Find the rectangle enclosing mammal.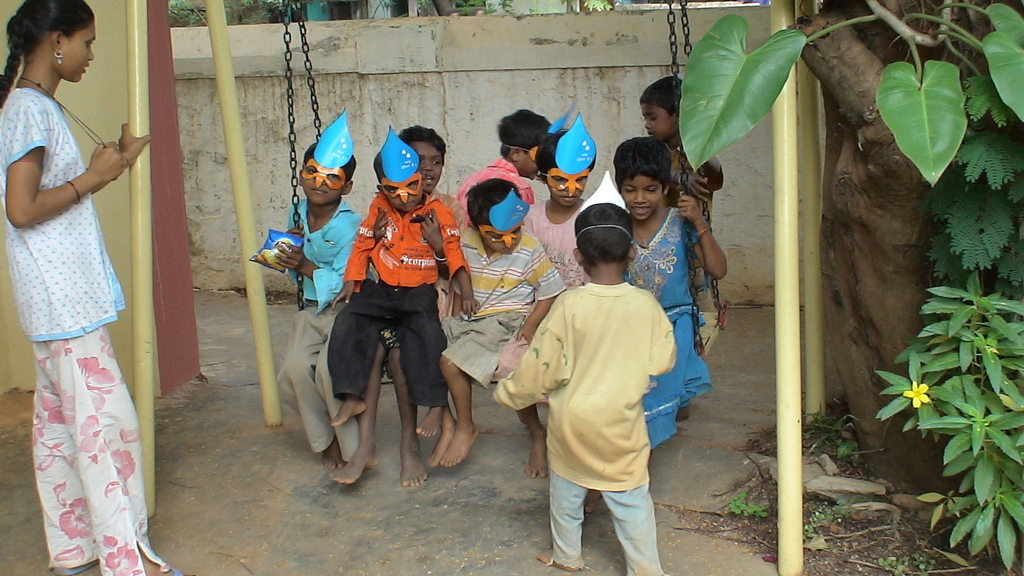
l=328, t=152, r=477, b=443.
